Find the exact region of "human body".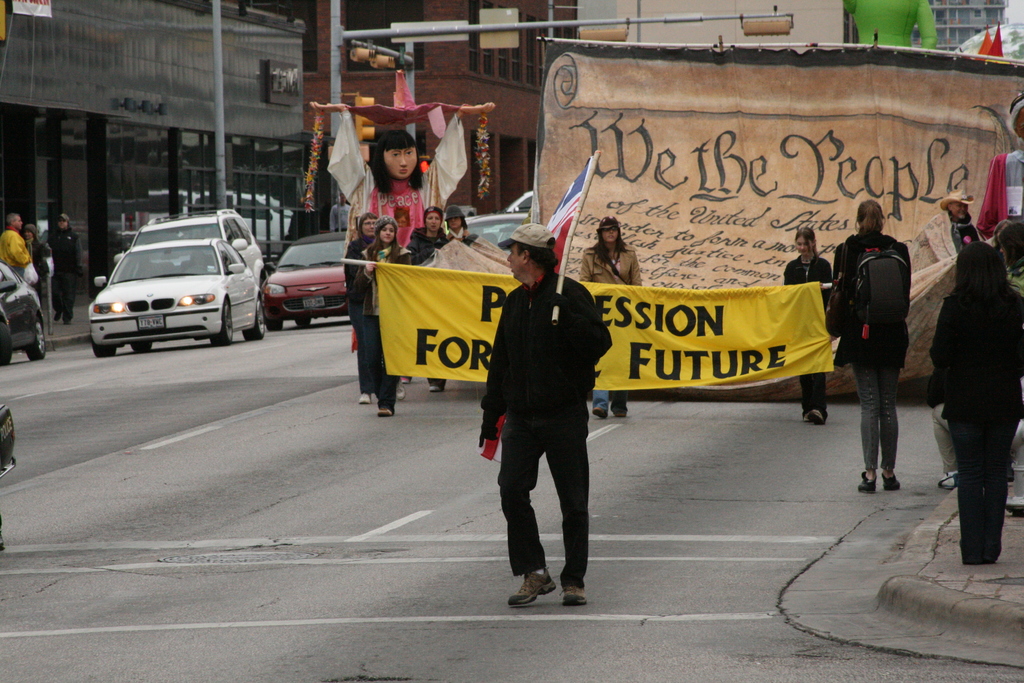
Exact region: <region>832, 224, 916, 495</region>.
